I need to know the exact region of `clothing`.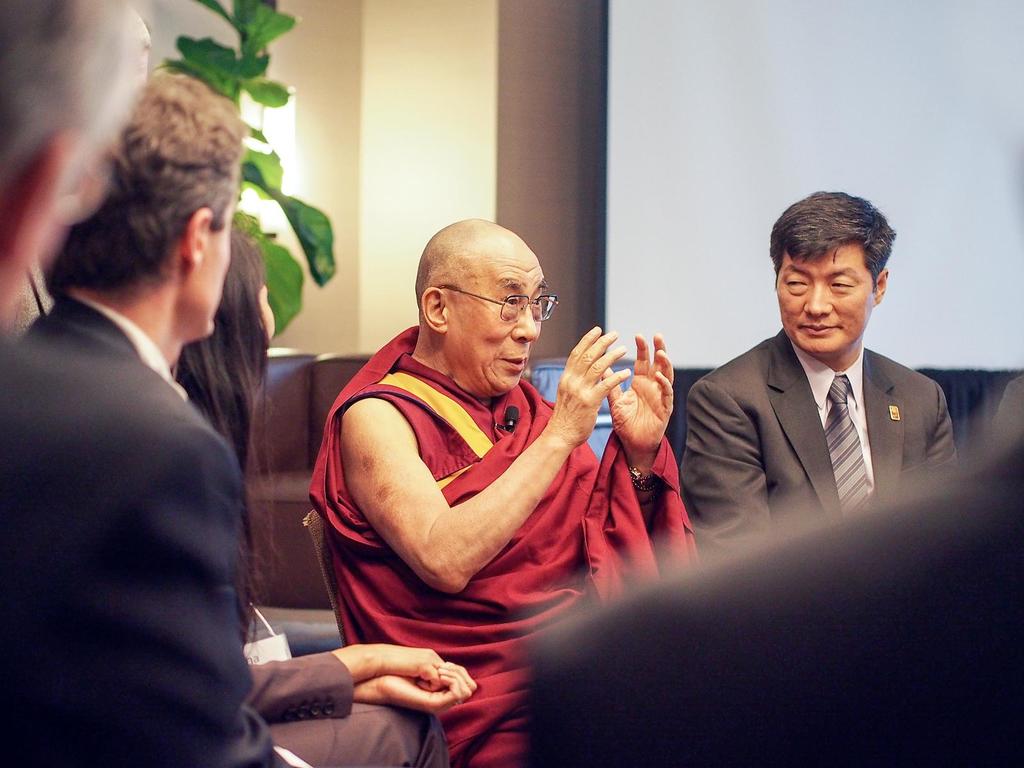
Region: {"left": 673, "top": 328, "right": 959, "bottom": 559}.
